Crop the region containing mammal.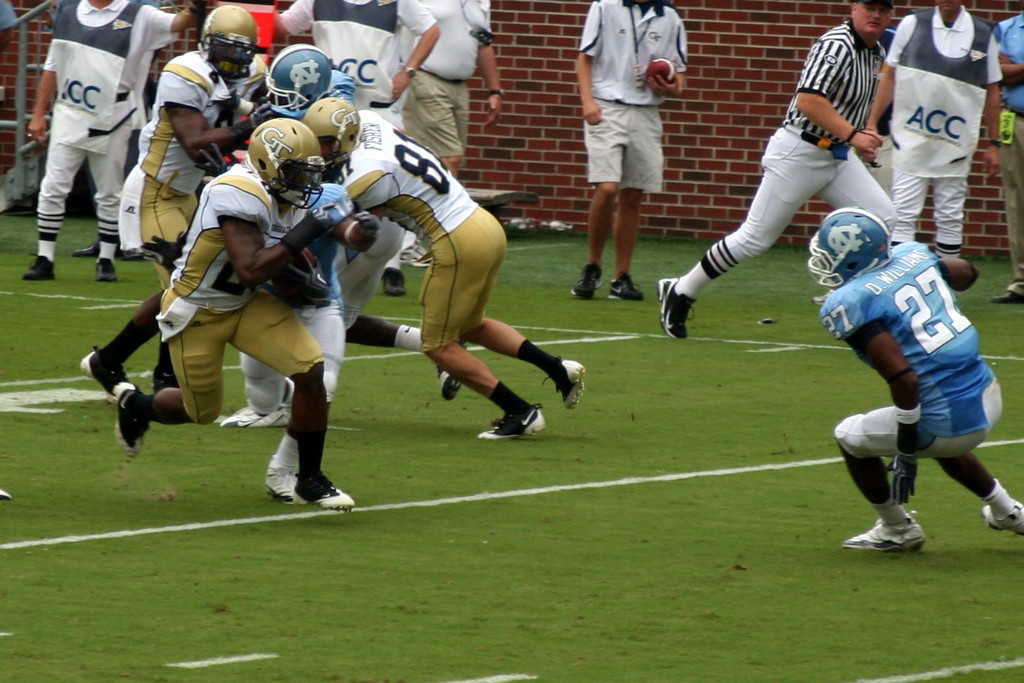
Crop region: locate(988, 7, 1023, 308).
